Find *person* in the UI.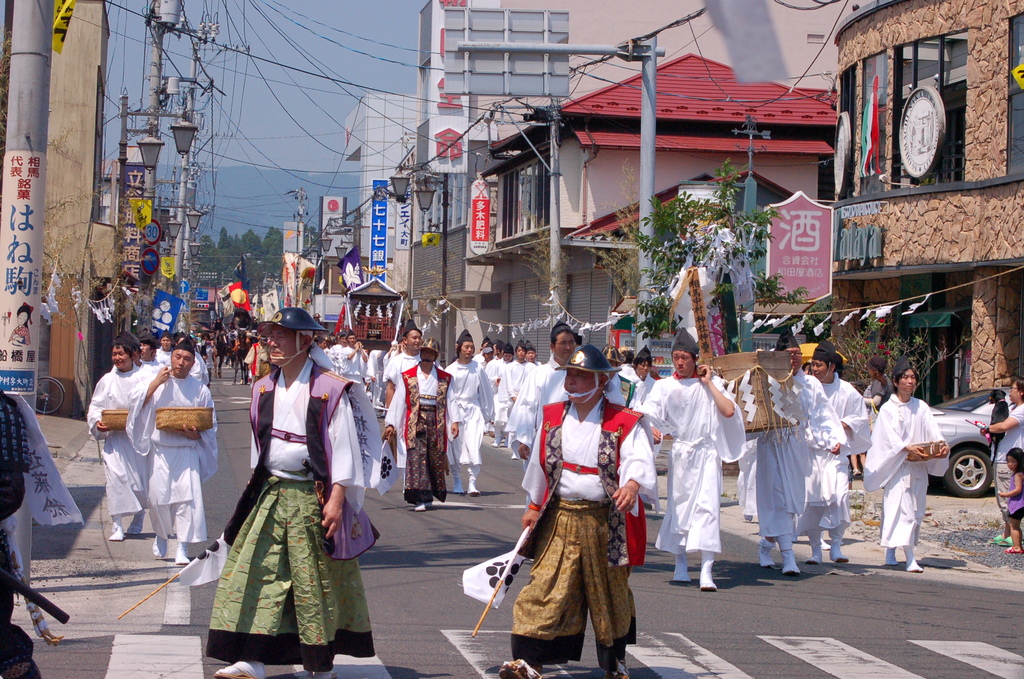
UI element at bbox=[128, 341, 221, 560].
